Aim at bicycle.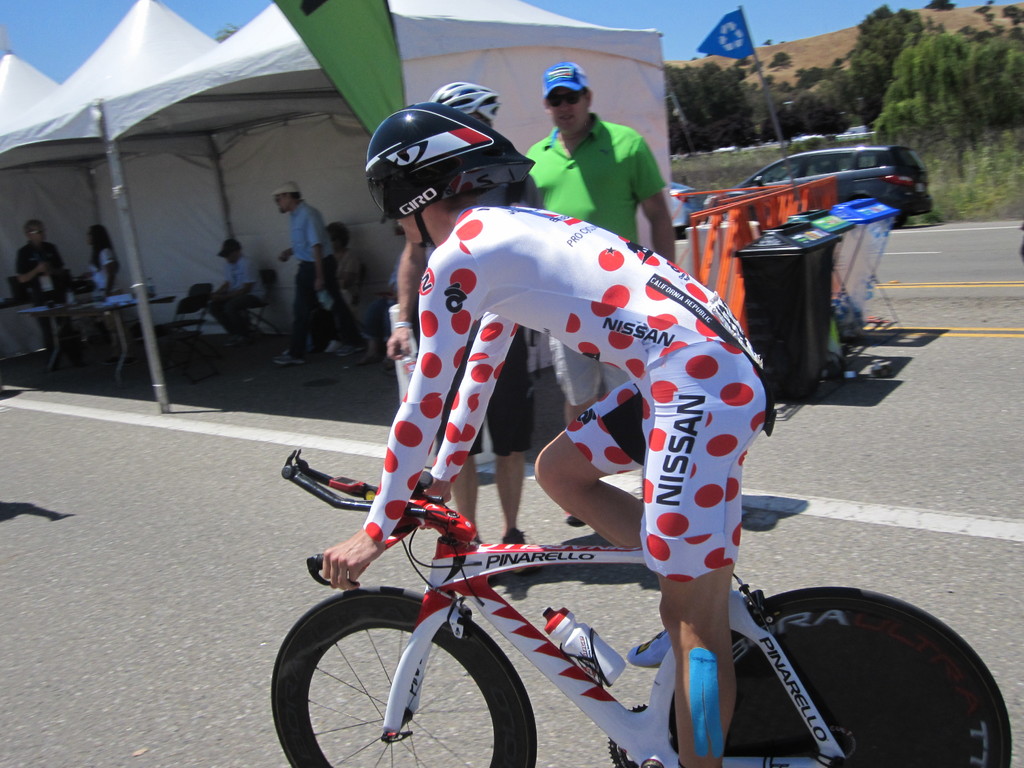
Aimed at crop(270, 435, 930, 767).
